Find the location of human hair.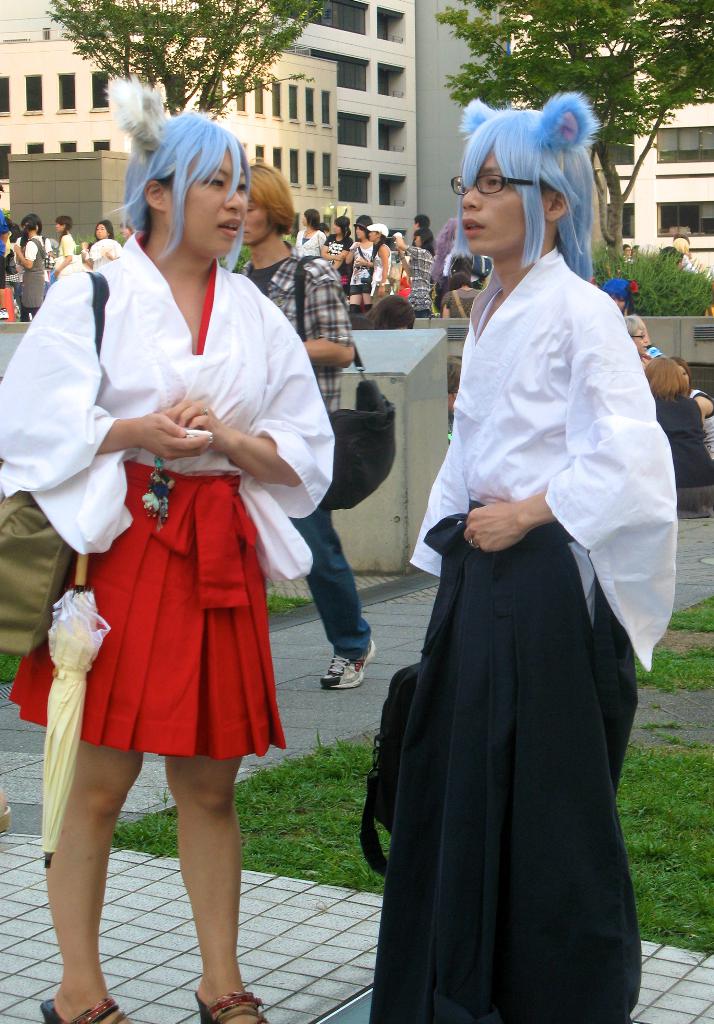
Location: x1=305, y1=207, x2=318, y2=234.
